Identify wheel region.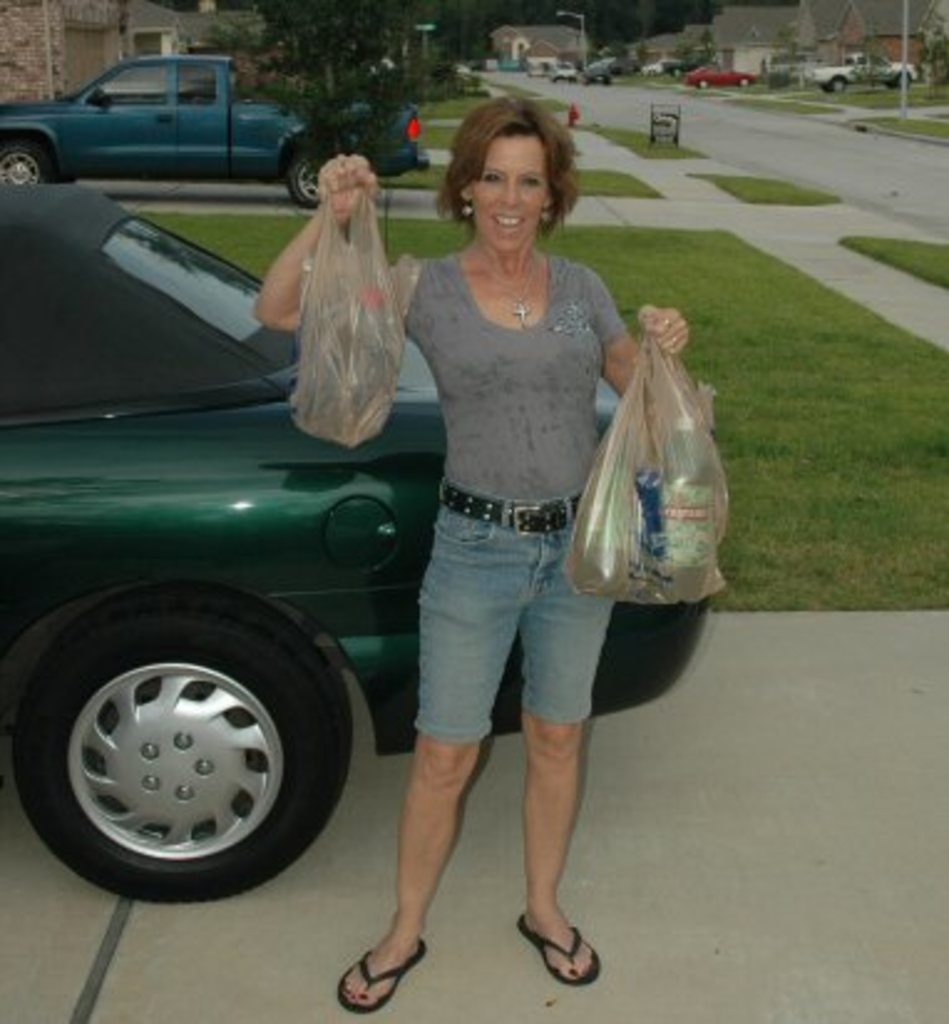
Region: l=825, t=72, r=850, b=99.
